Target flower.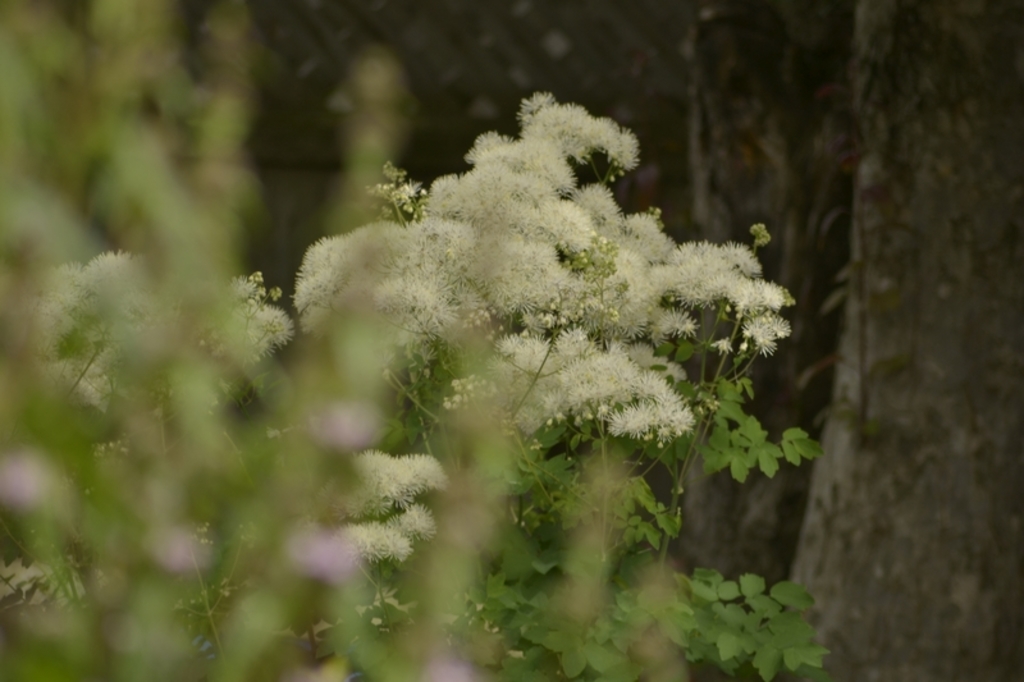
Target region: bbox(605, 404, 659, 438).
